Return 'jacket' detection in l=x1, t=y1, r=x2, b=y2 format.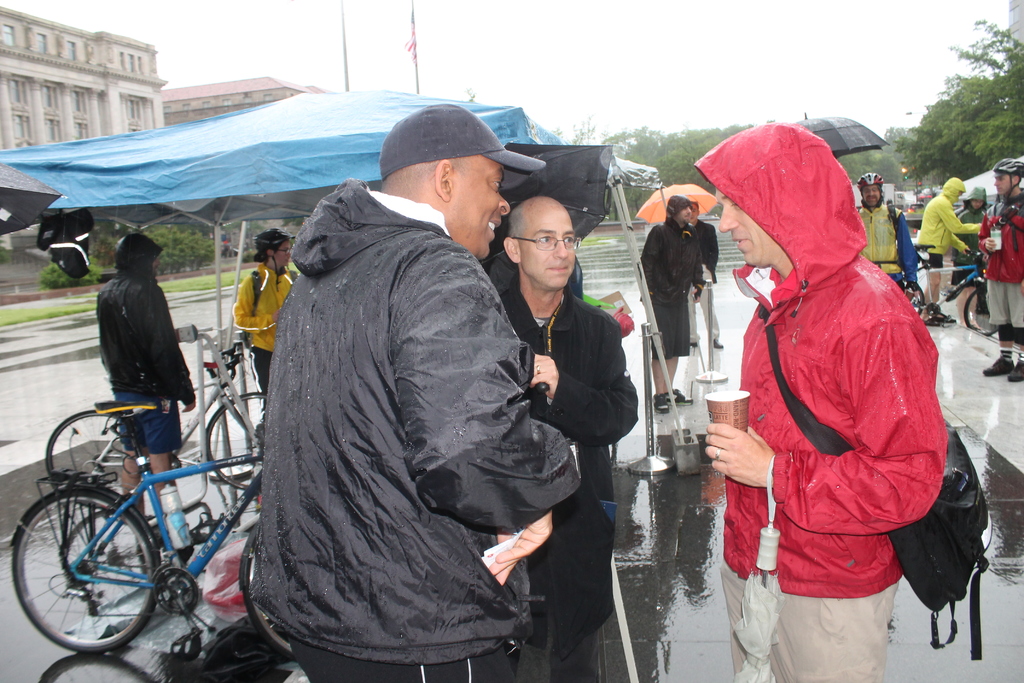
l=636, t=190, r=706, b=304.
